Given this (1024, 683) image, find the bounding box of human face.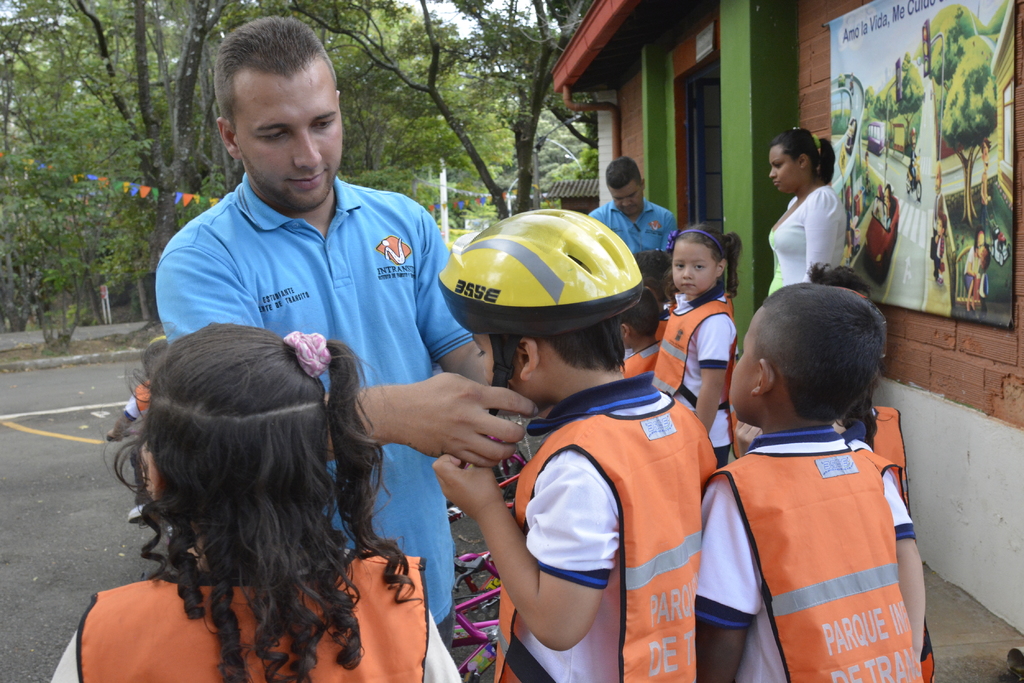
region(236, 65, 344, 210).
